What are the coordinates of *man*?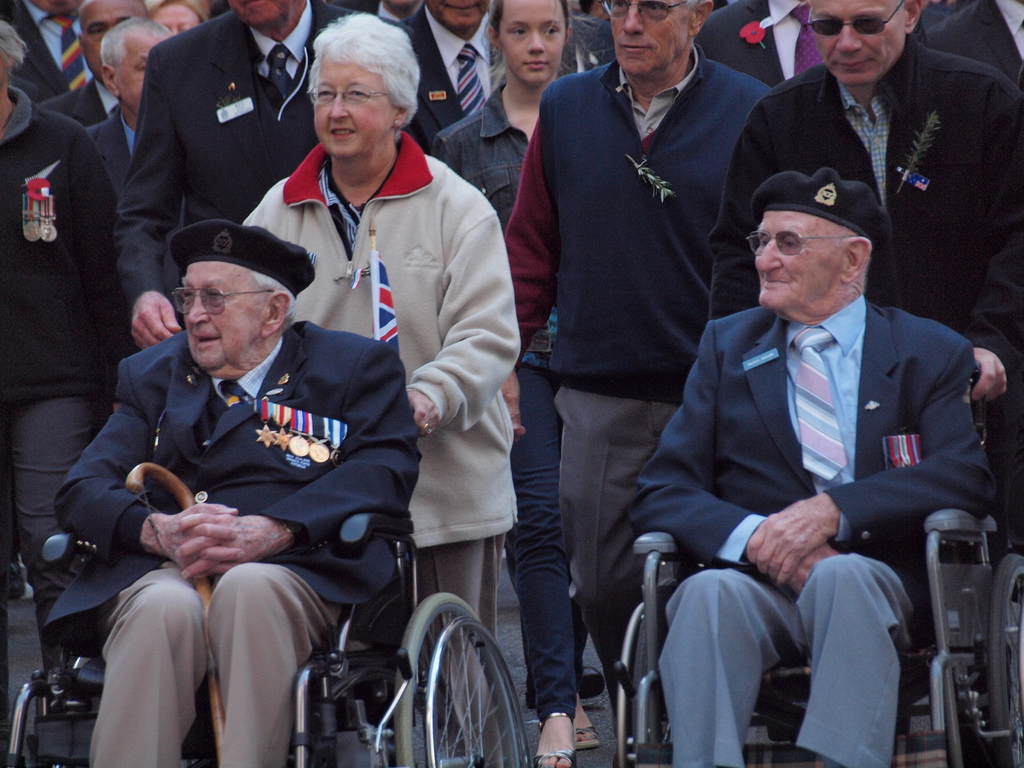
[372,0,419,28].
